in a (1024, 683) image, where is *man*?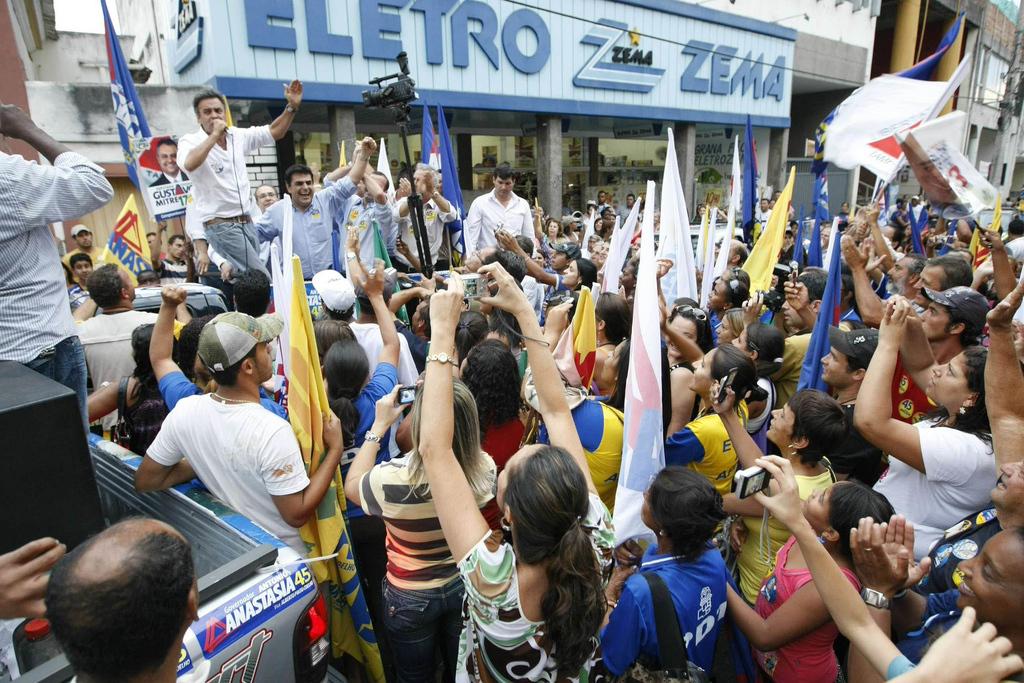
909,259,974,302.
